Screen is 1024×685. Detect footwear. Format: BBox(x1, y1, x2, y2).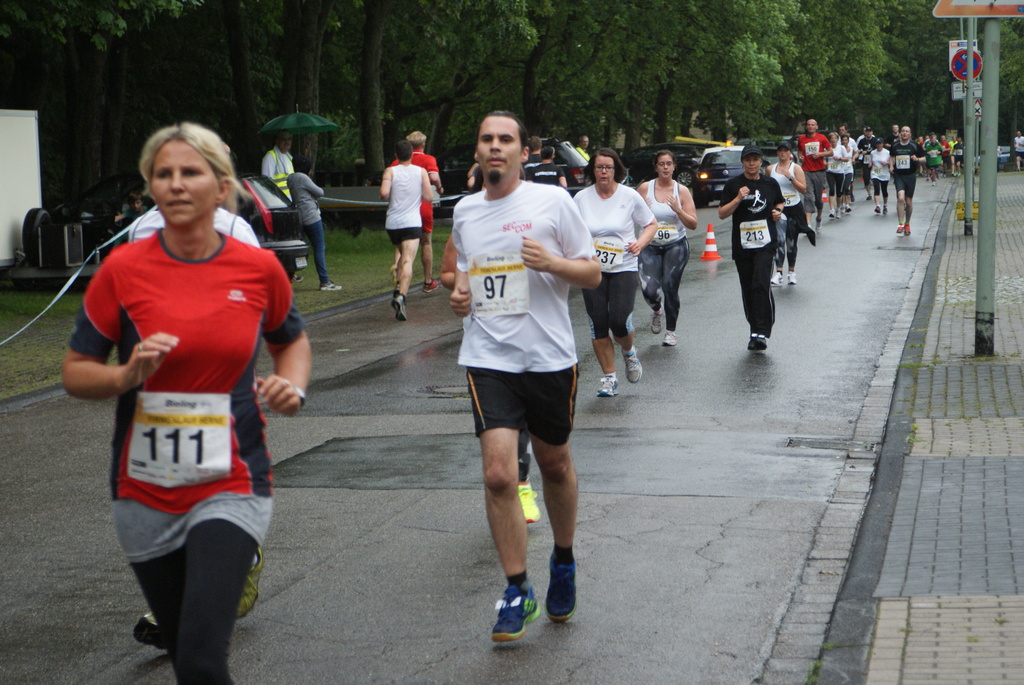
BBox(928, 178, 936, 188).
